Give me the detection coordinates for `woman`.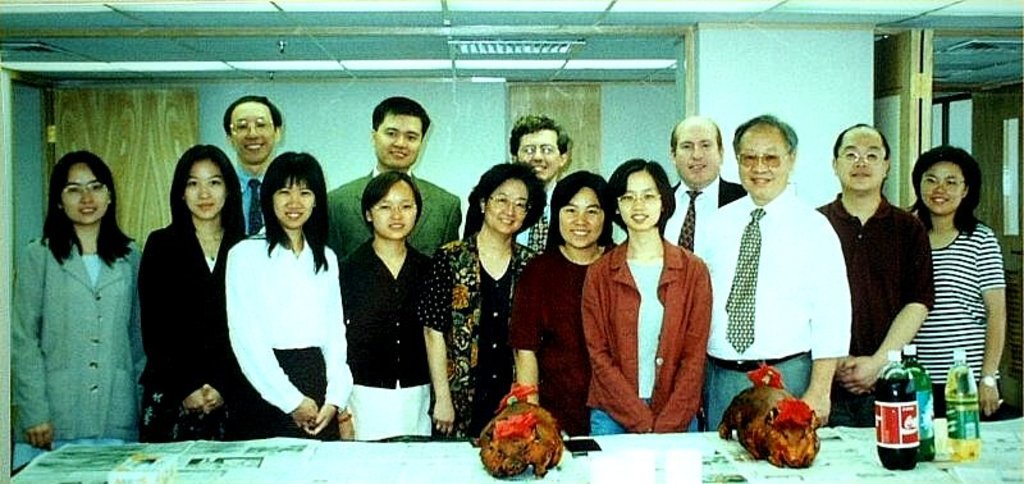
bbox=[579, 157, 712, 434].
